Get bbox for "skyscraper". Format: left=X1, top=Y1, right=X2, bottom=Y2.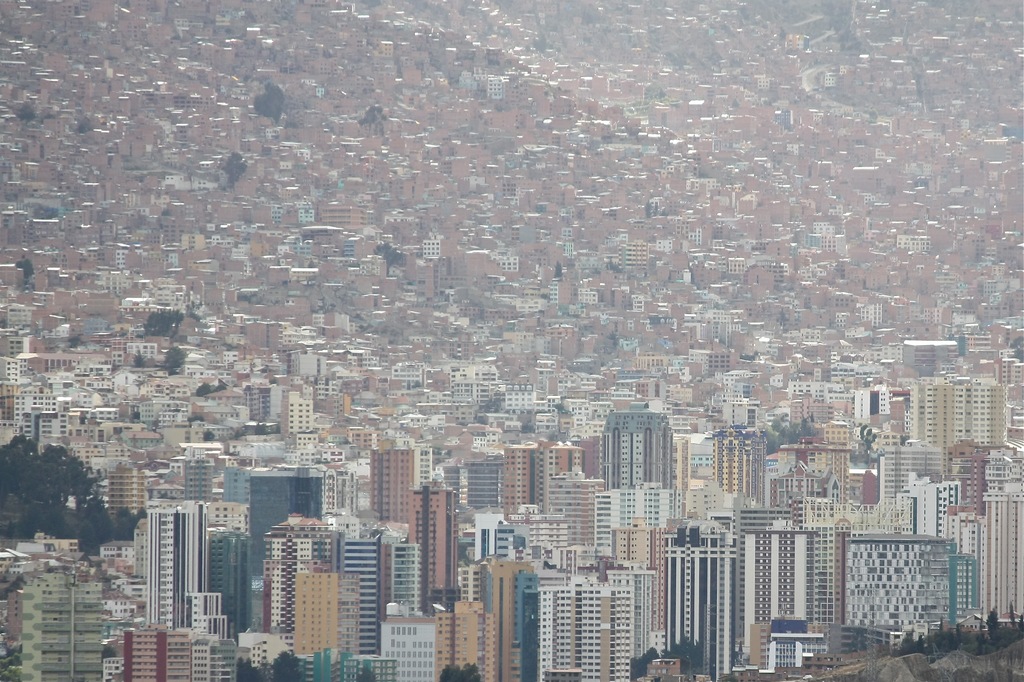
left=147, top=501, right=209, bottom=630.
